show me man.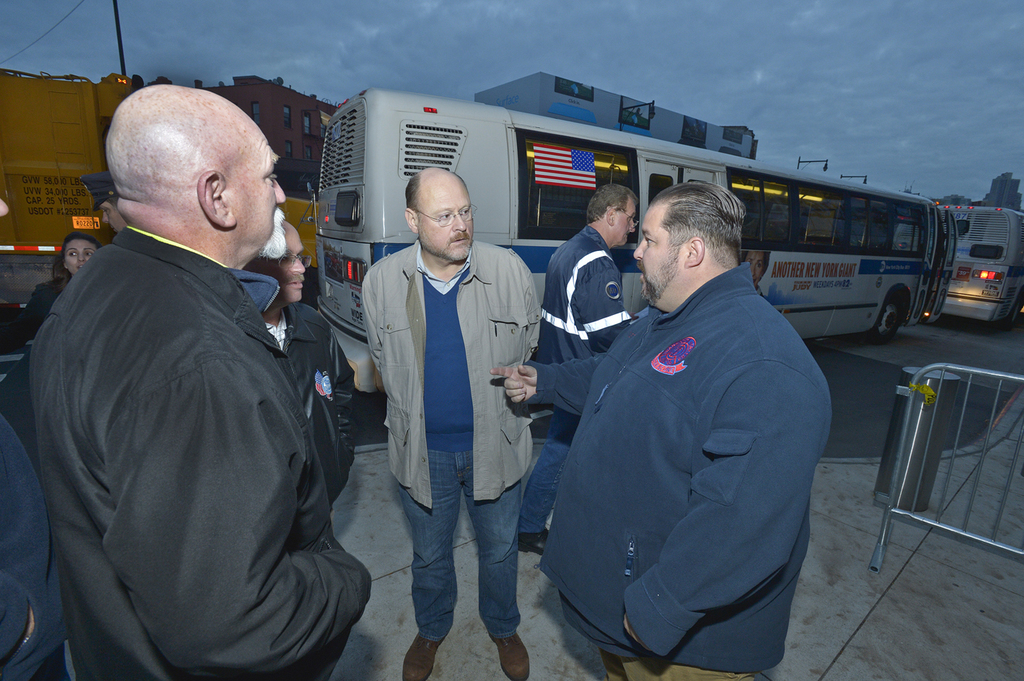
man is here: (26,51,358,680).
